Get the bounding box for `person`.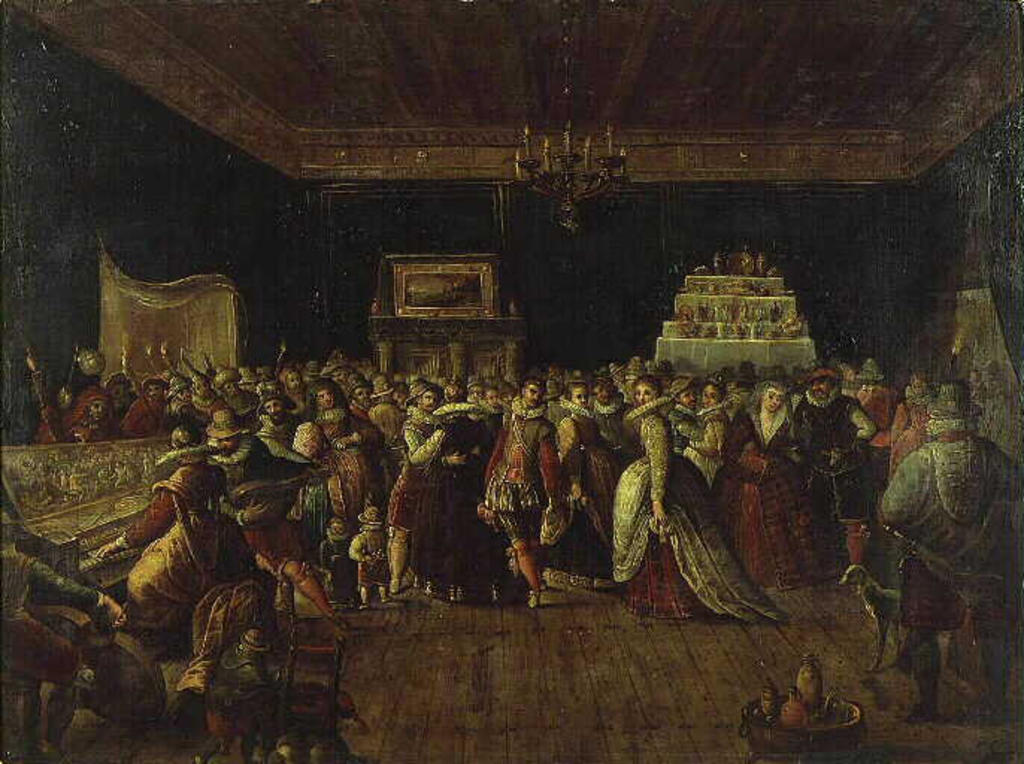
(670,375,705,451).
